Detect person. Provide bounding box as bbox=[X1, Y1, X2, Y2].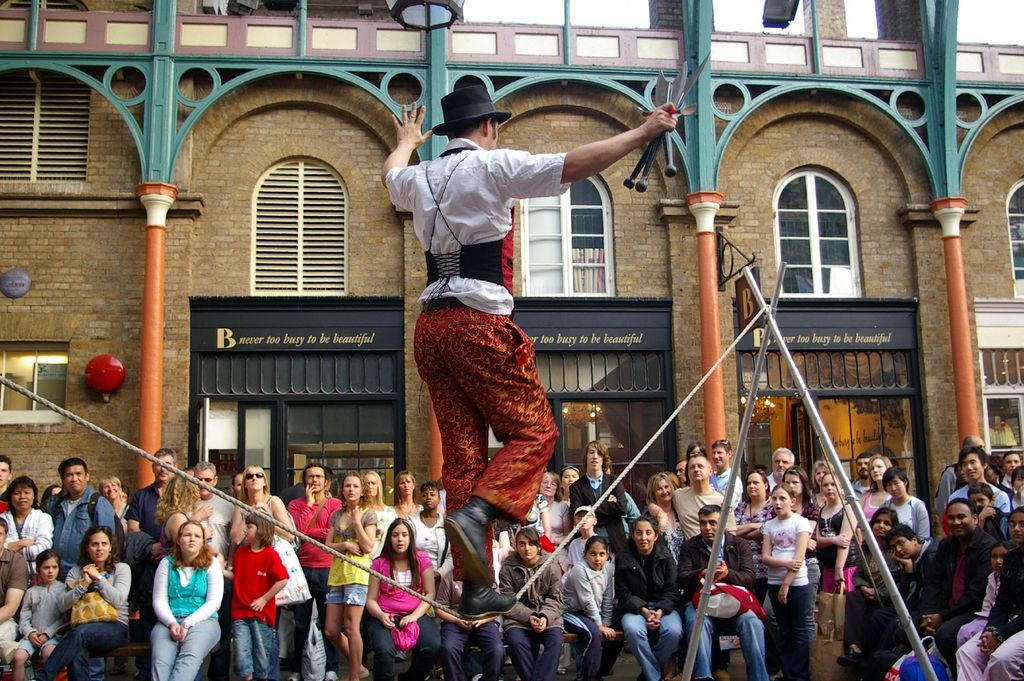
bbox=[614, 513, 681, 680].
